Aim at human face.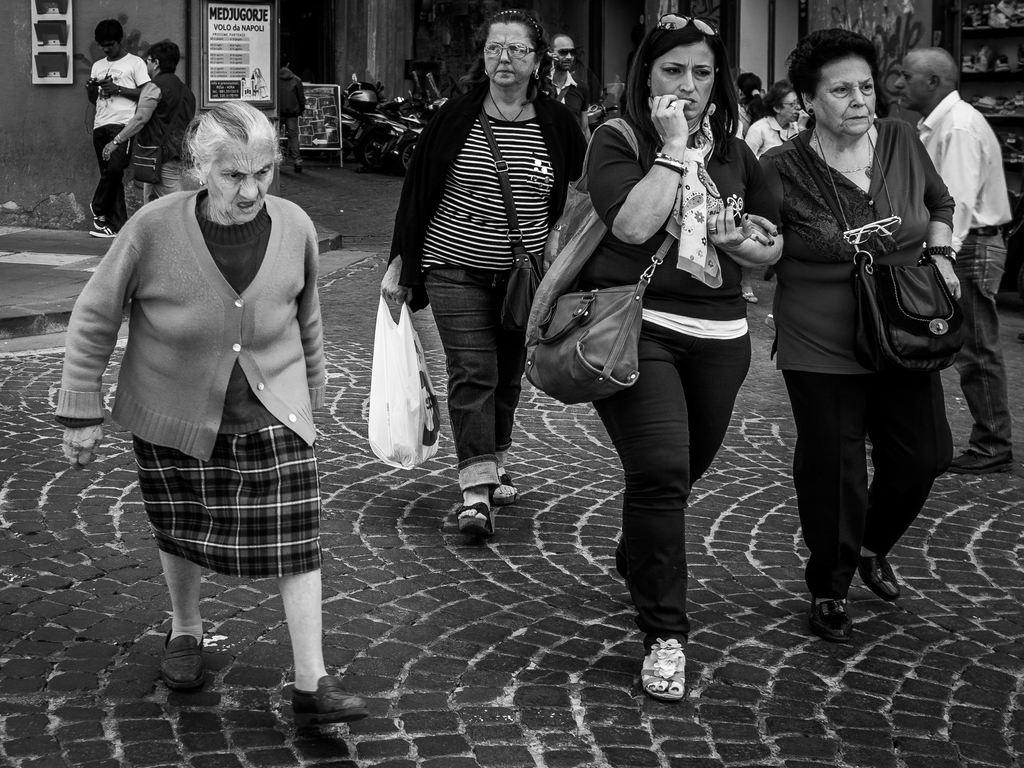
Aimed at [left=815, top=59, right=877, bottom=134].
